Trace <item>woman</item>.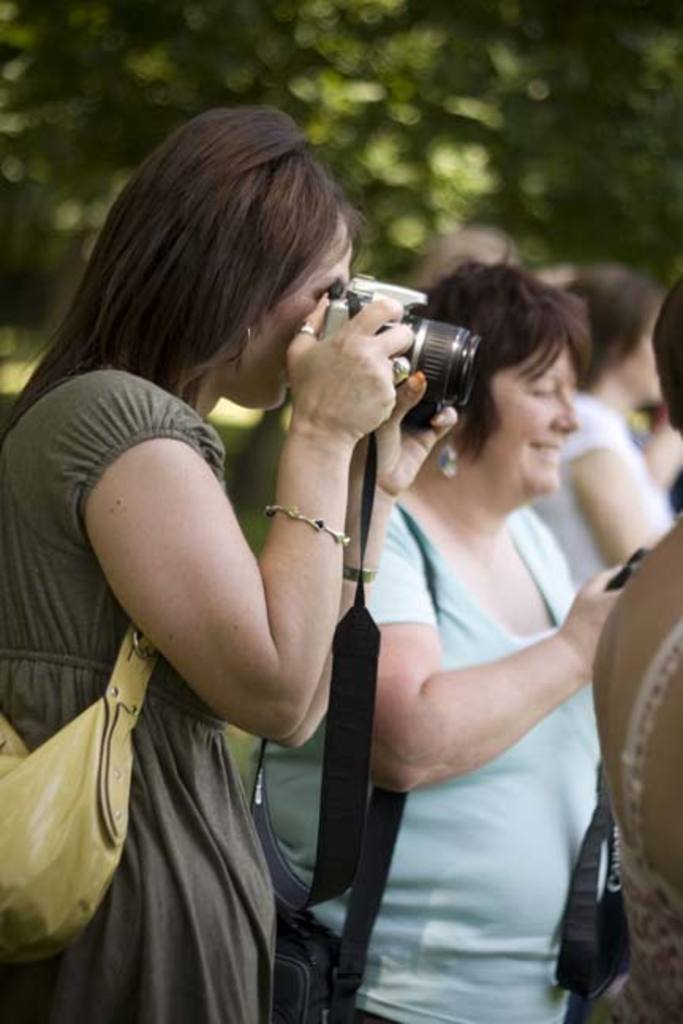
Traced to <box>255,254,647,1022</box>.
